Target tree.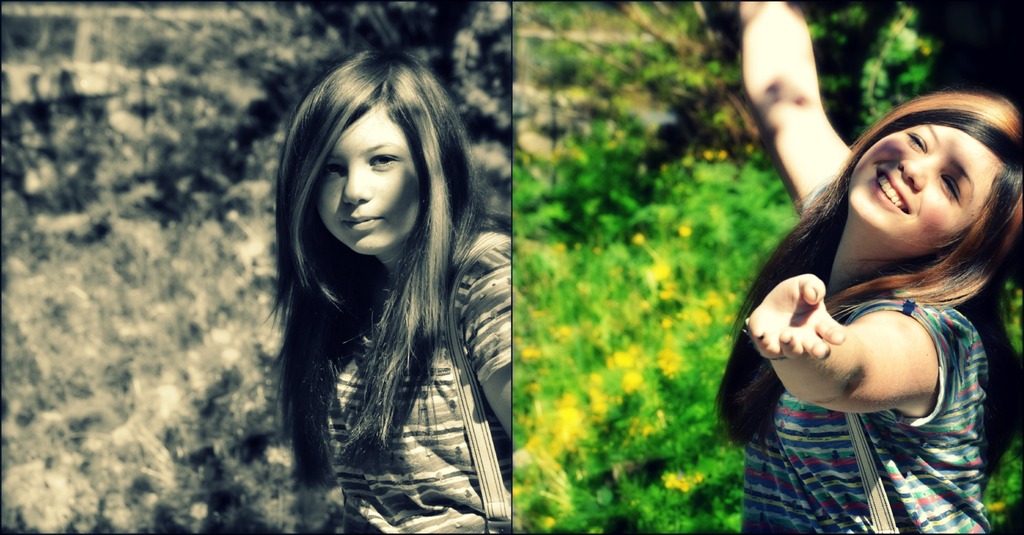
Target region: pyautogui.locateOnScreen(515, 0, 897, 163).
